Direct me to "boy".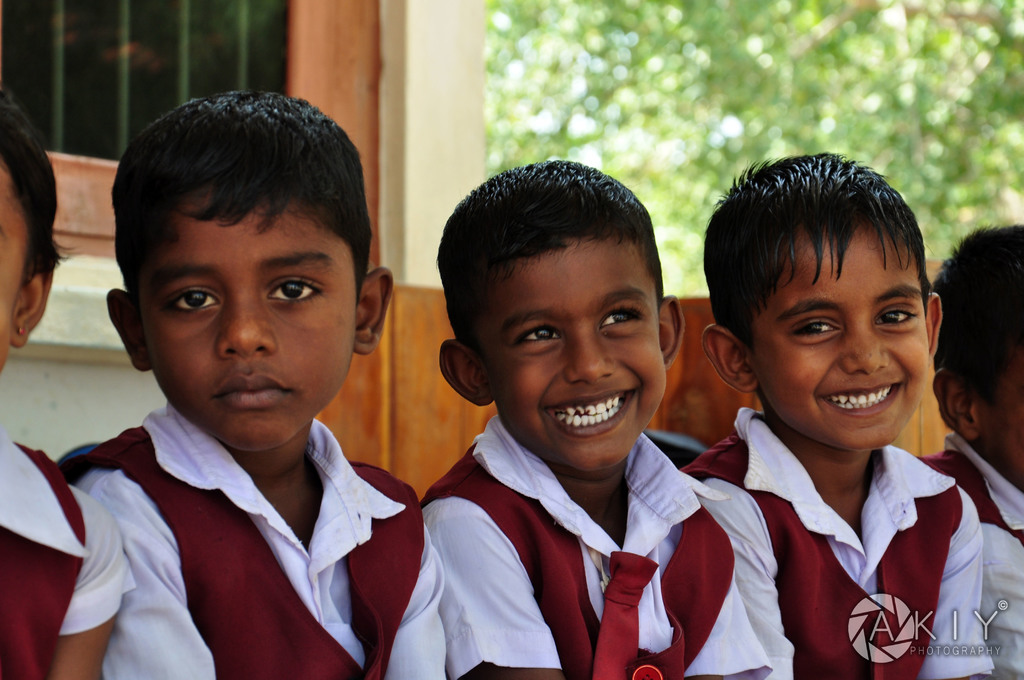
Direction: BBox(674, 153, 998, 679).
